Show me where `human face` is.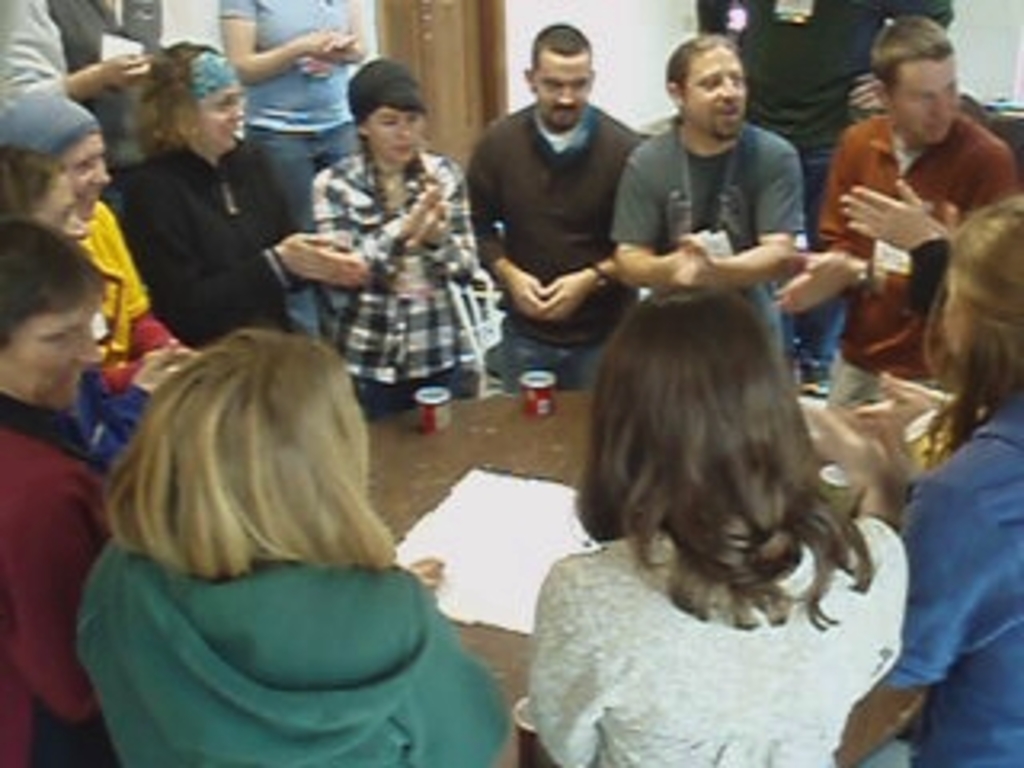
`human face` is at {"left": 528, "top": 51, "right": 592, "bottom": 131}.
